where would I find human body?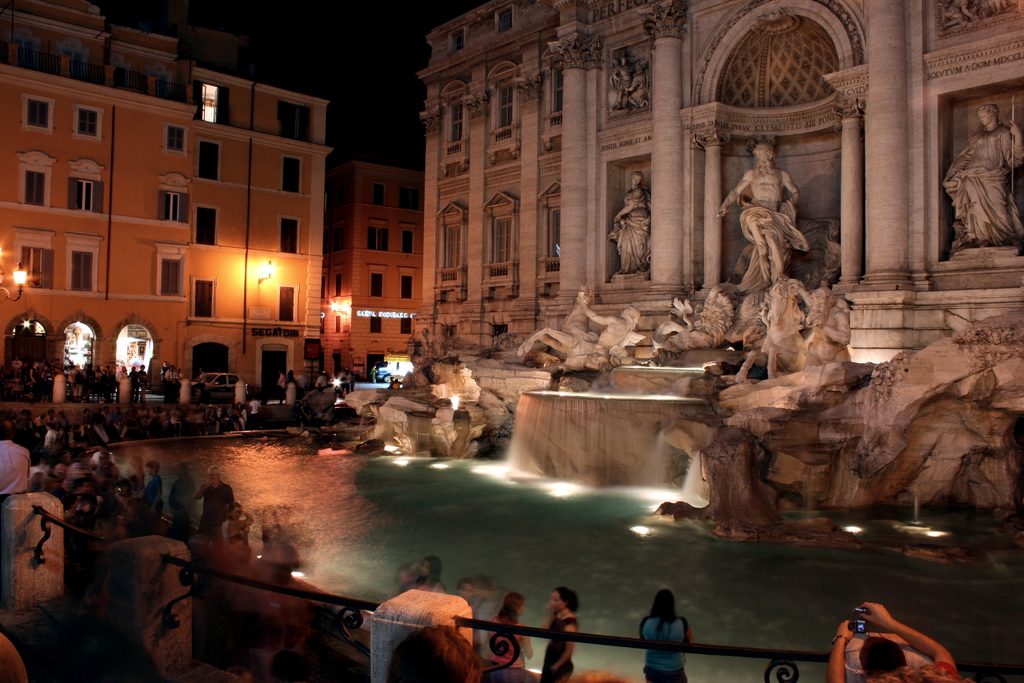
At box=[278, 369, 284, 409].
